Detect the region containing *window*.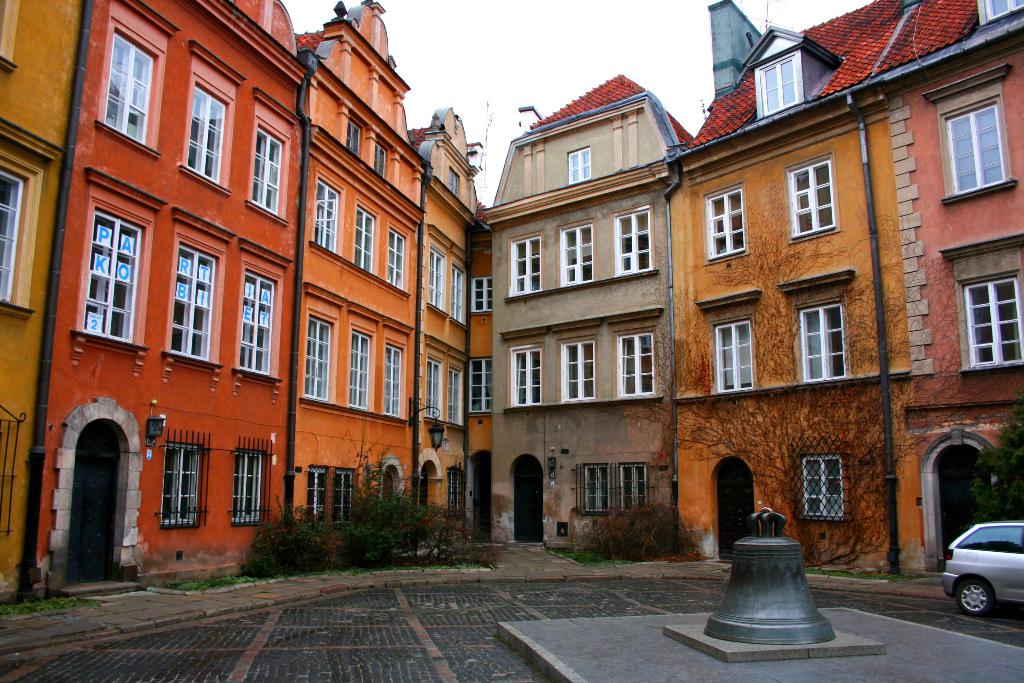
box=[512, 242, 541, 293].
